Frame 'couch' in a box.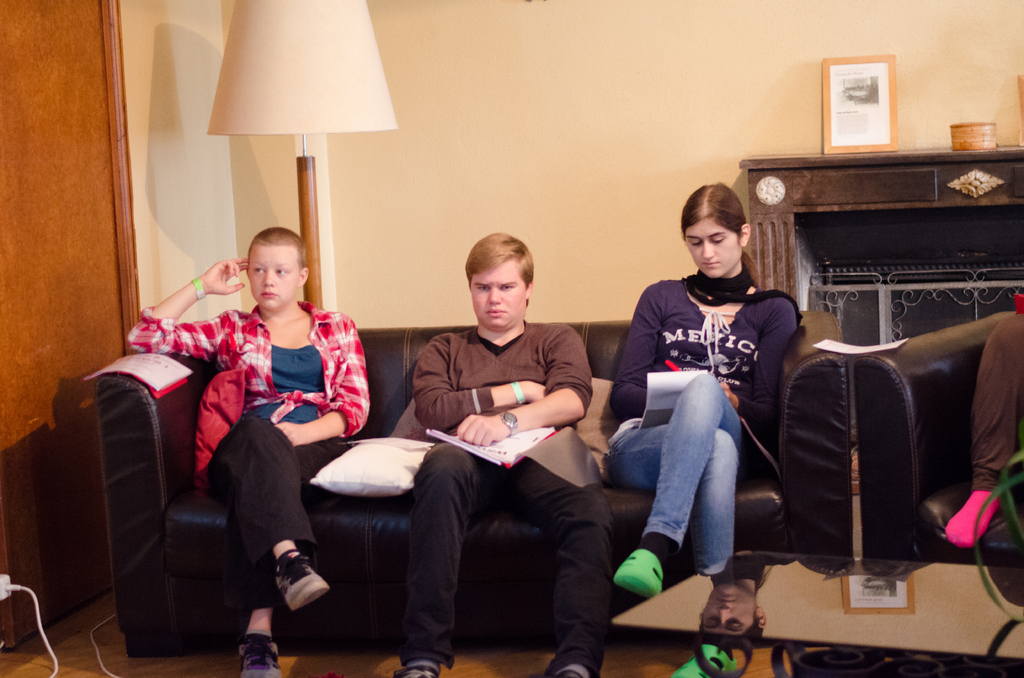
left=96, top=257, right=879, bottom=646.
